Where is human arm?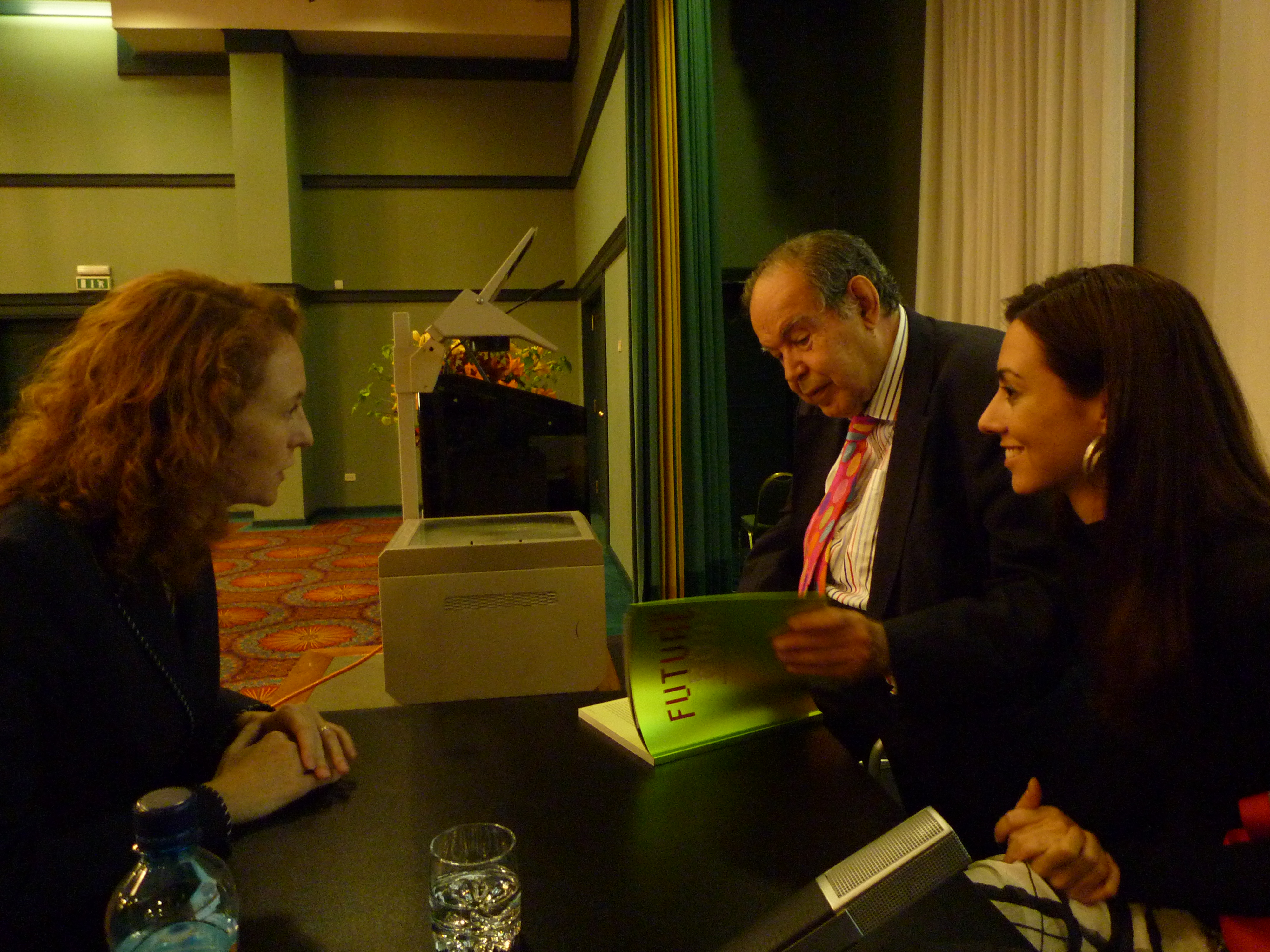
<bbox>312, 167, 403, 292</bbox>.
